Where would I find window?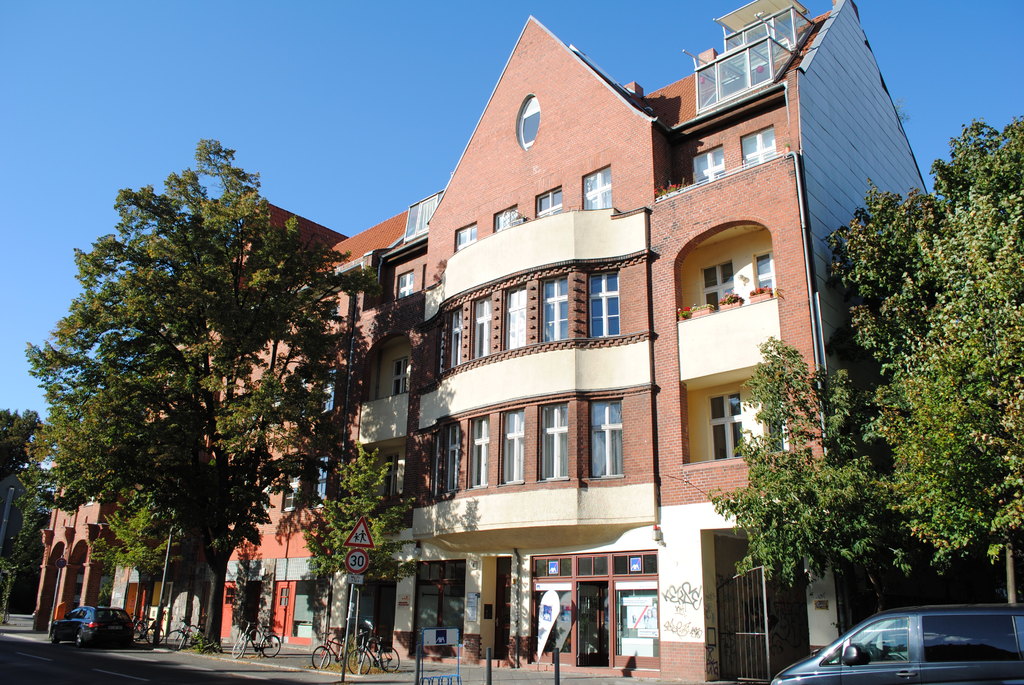
At x1=383 y1=456 x2=401 y2=492.
